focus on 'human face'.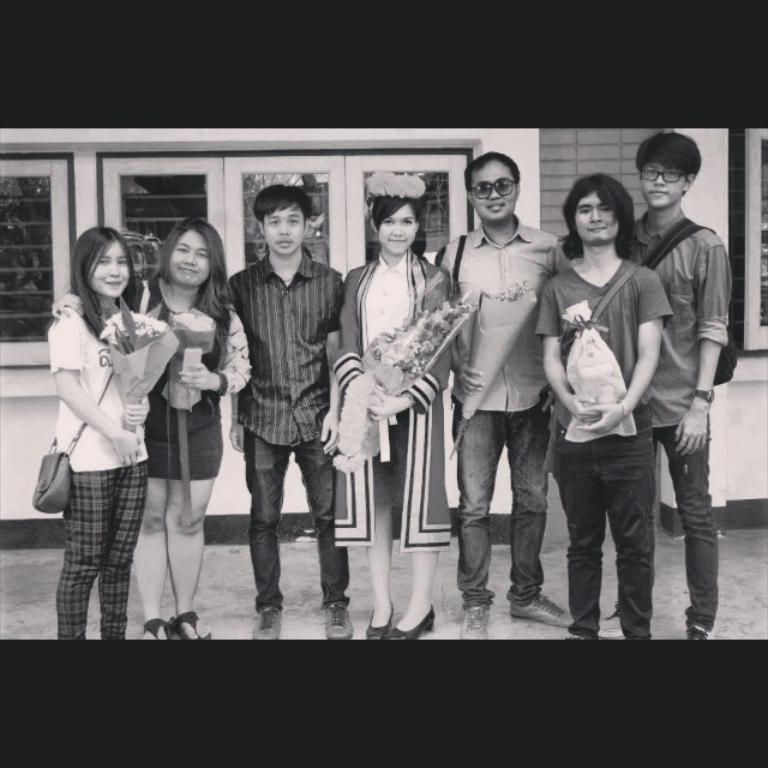
Focused at select_region(638, 163, 685, 209).
